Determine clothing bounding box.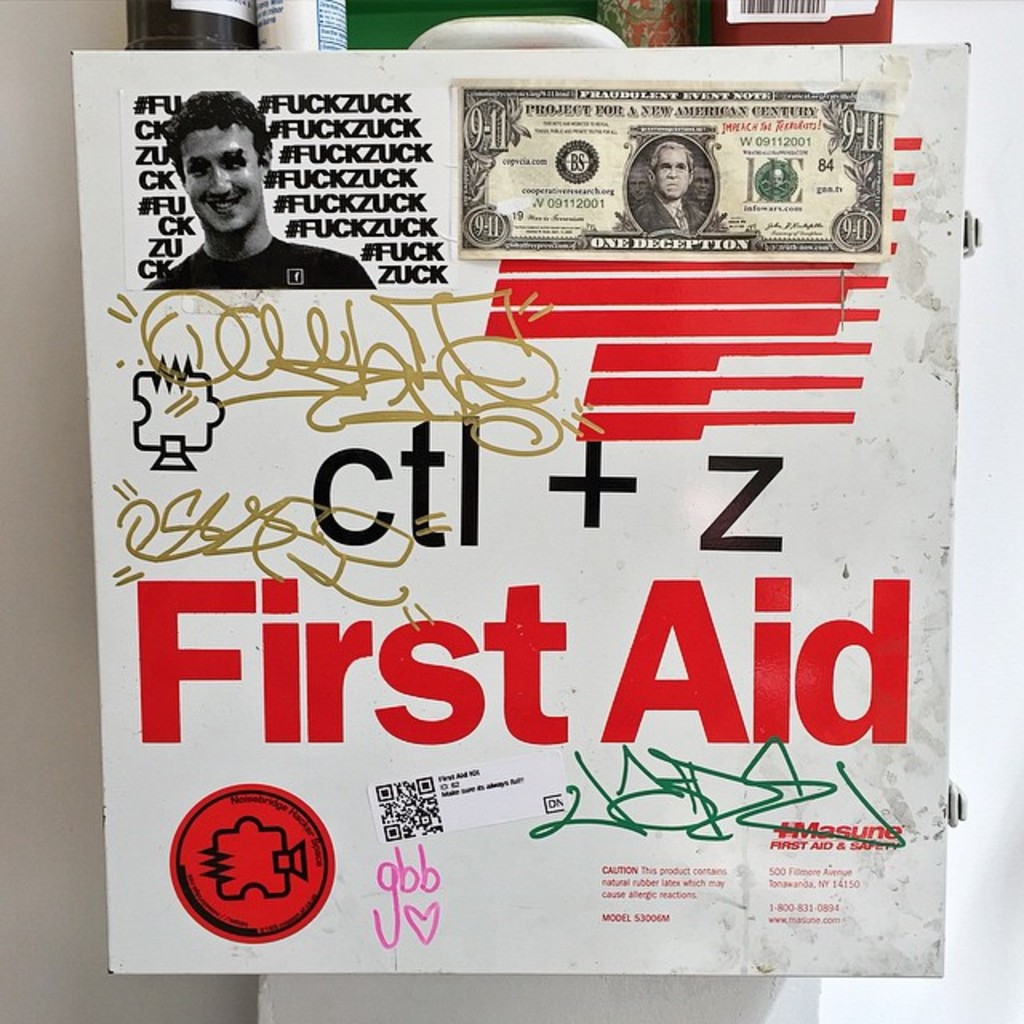
Determined: select_region(144, 235, 376, 290).
